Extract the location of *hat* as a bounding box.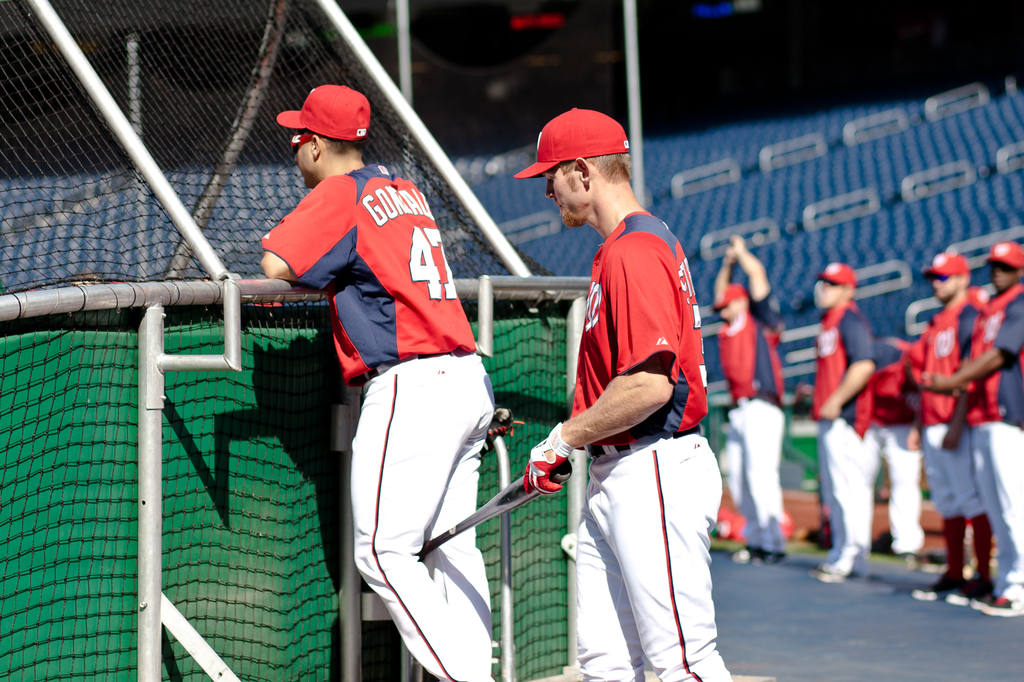
x1=813 y1=262 x2=855 y2=285.
